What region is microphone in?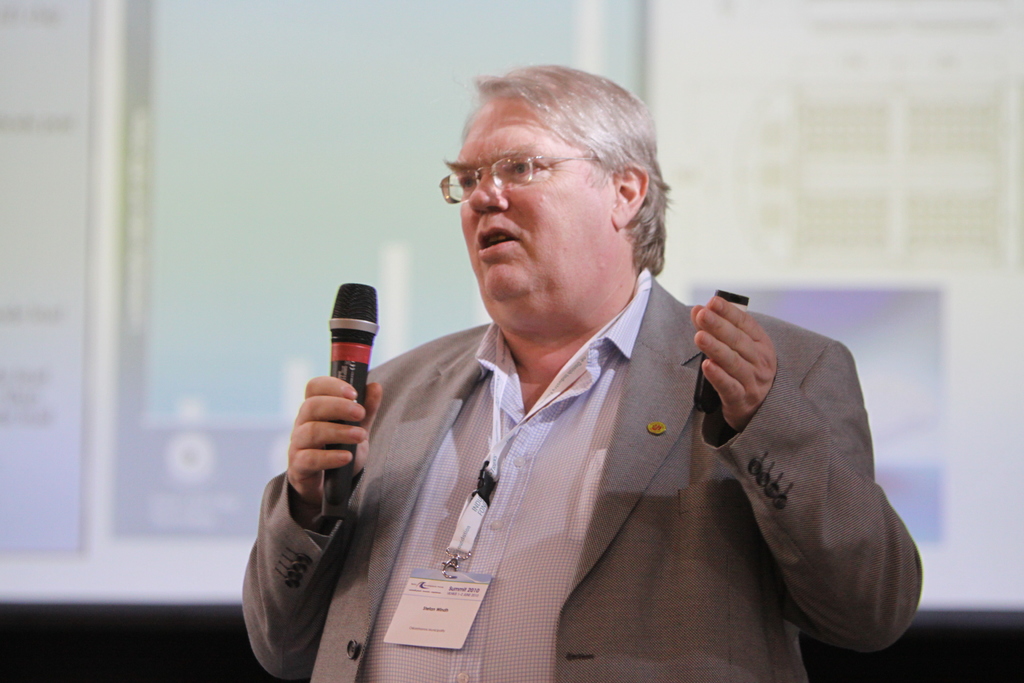
x1=327, y1=281, x2=383, y2=522.
